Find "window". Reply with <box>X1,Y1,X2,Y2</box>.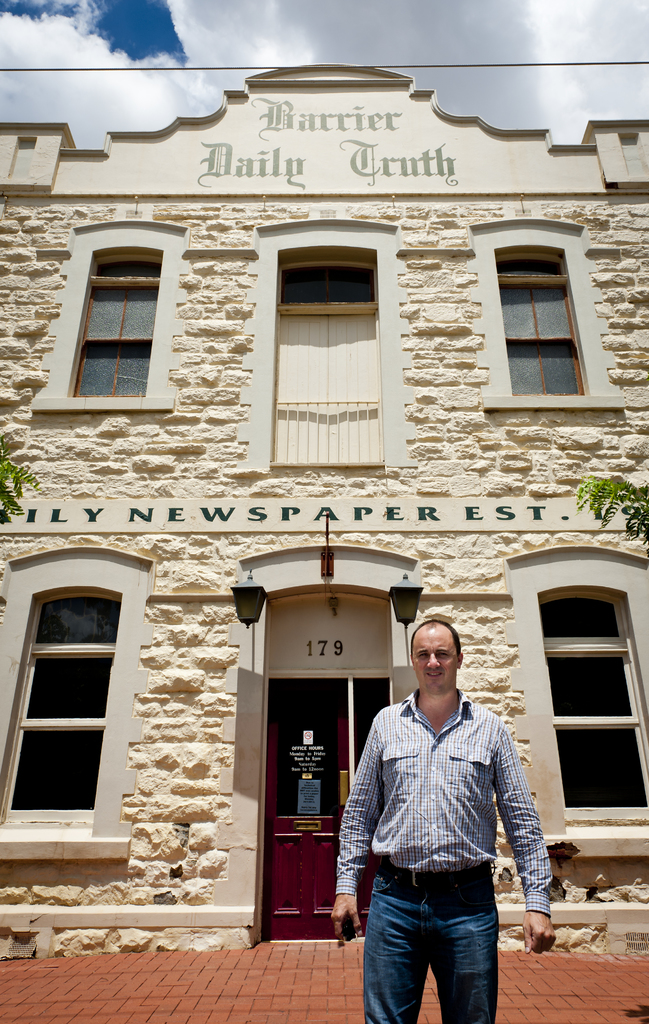
<box>492,250,587,400</box>.
